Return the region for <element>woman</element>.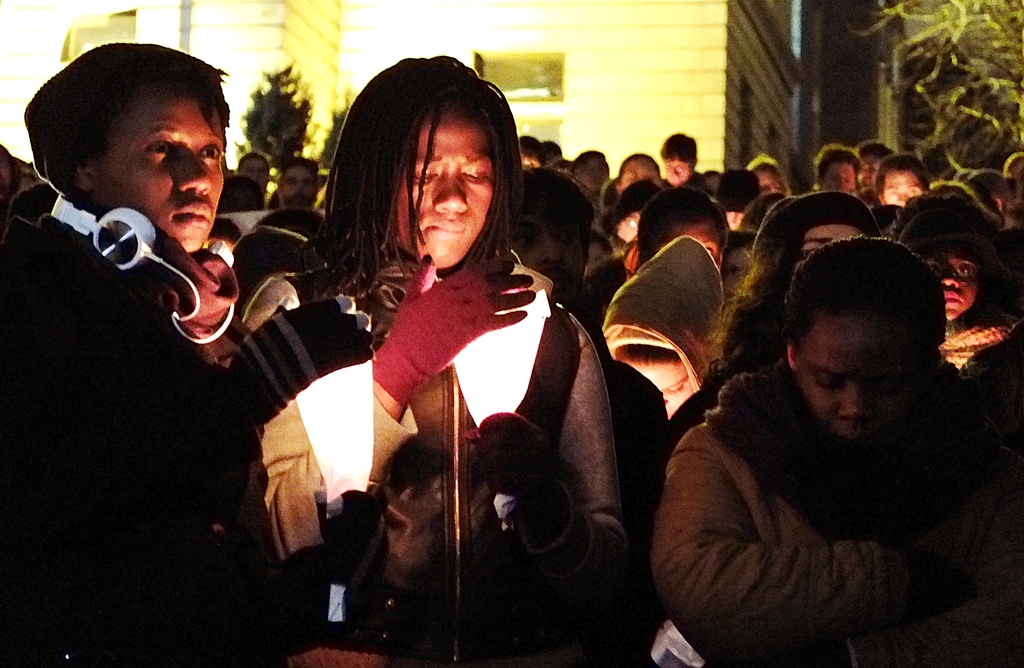
region(667, 187, 885, 460).
